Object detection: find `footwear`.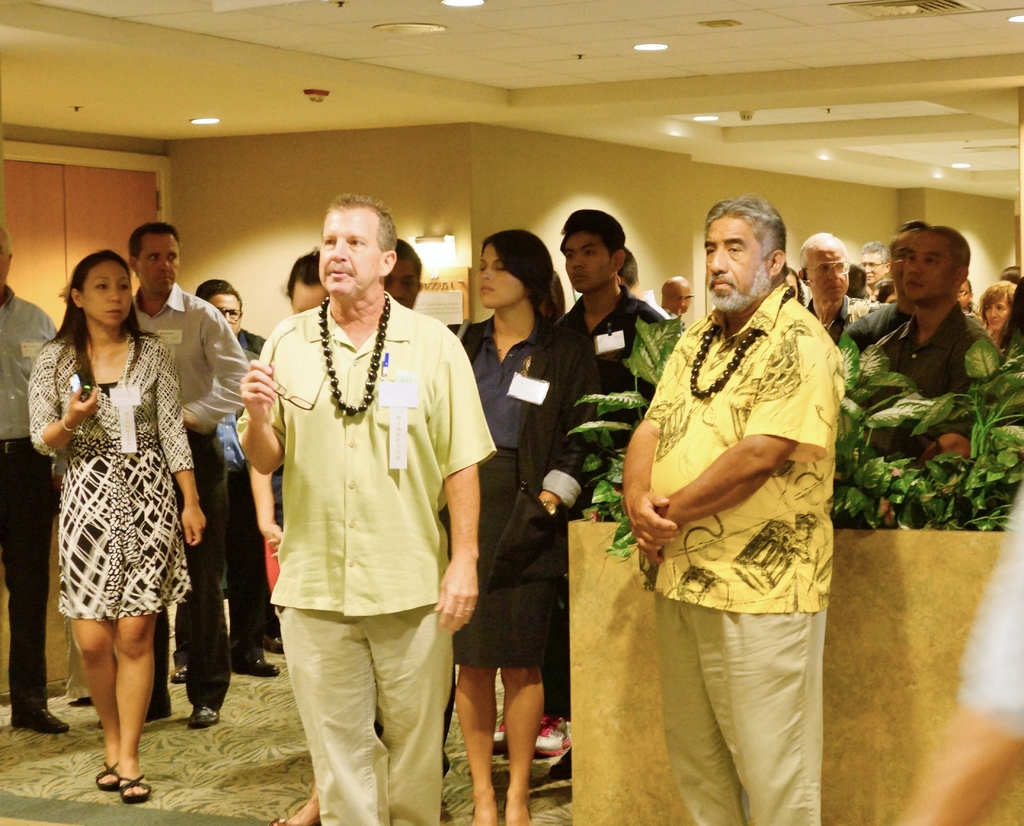
[114, 779, 144, 803].
